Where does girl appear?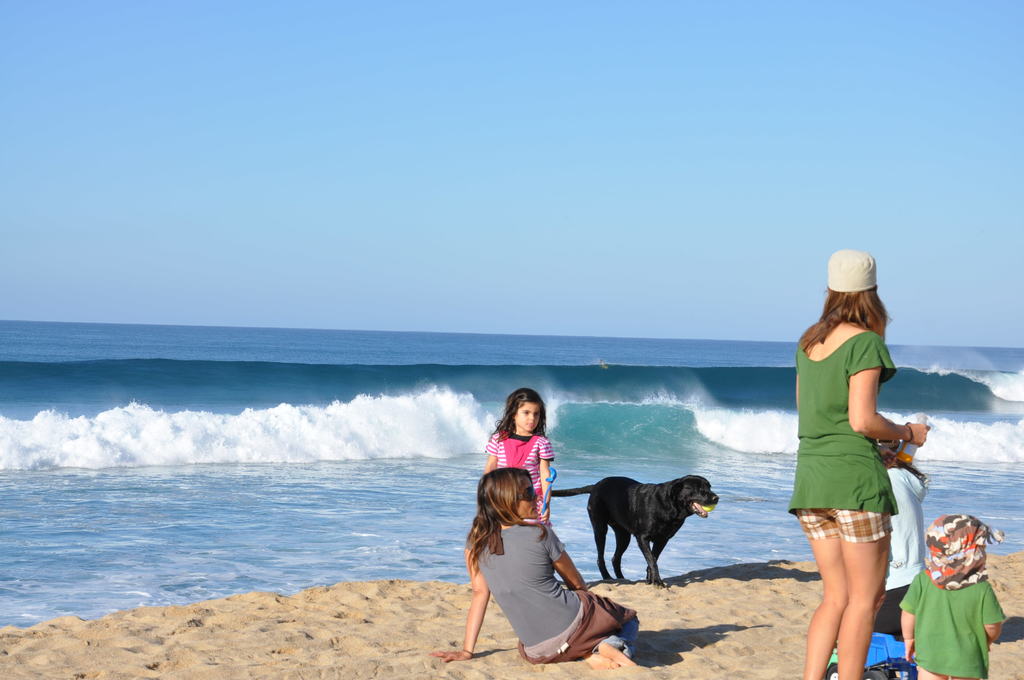
Appears at region(787, 247, 926, 679).
